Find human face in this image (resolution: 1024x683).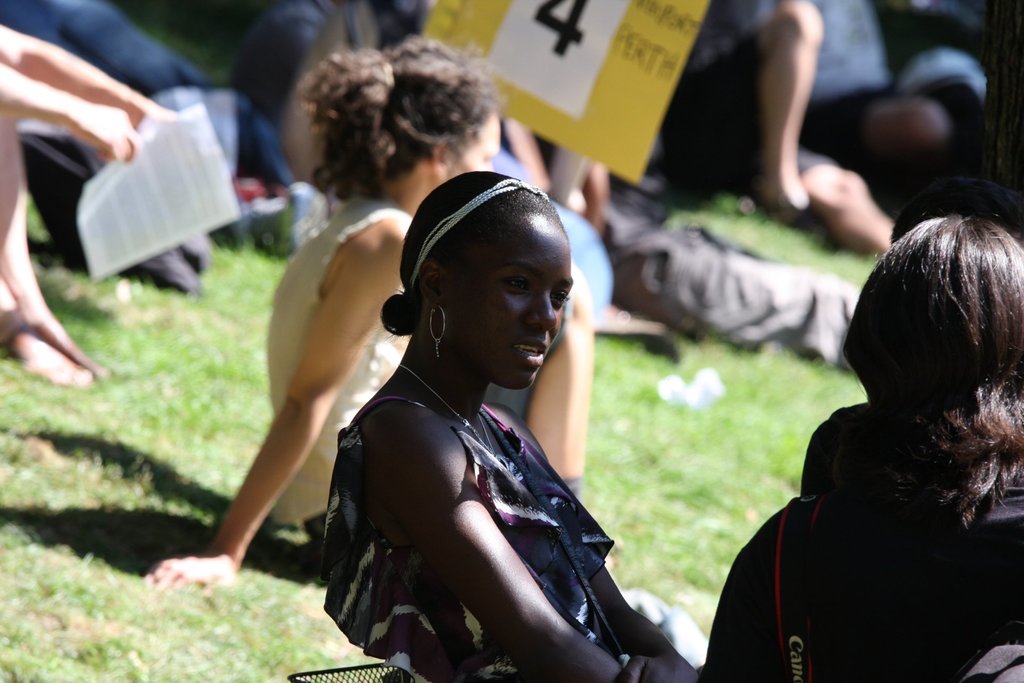
{"left": 443, "top": 114, "right": 499, "bottom": 181}.
